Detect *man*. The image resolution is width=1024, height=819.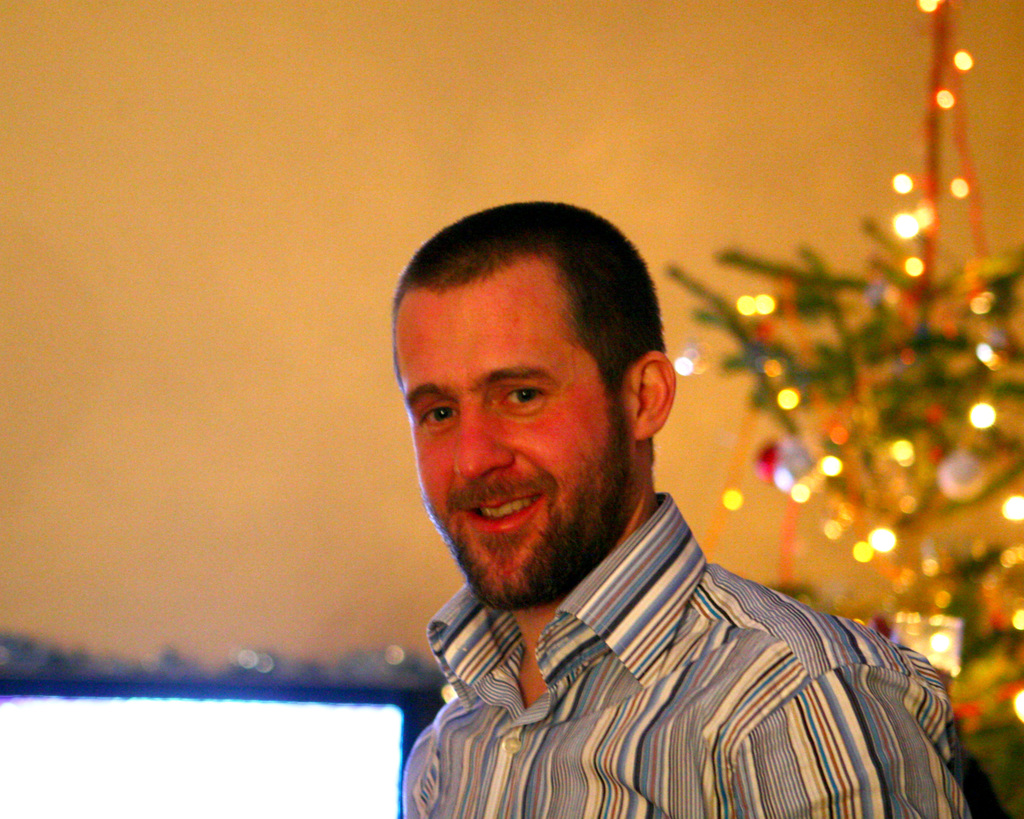
[305, 175, 953, 818].
